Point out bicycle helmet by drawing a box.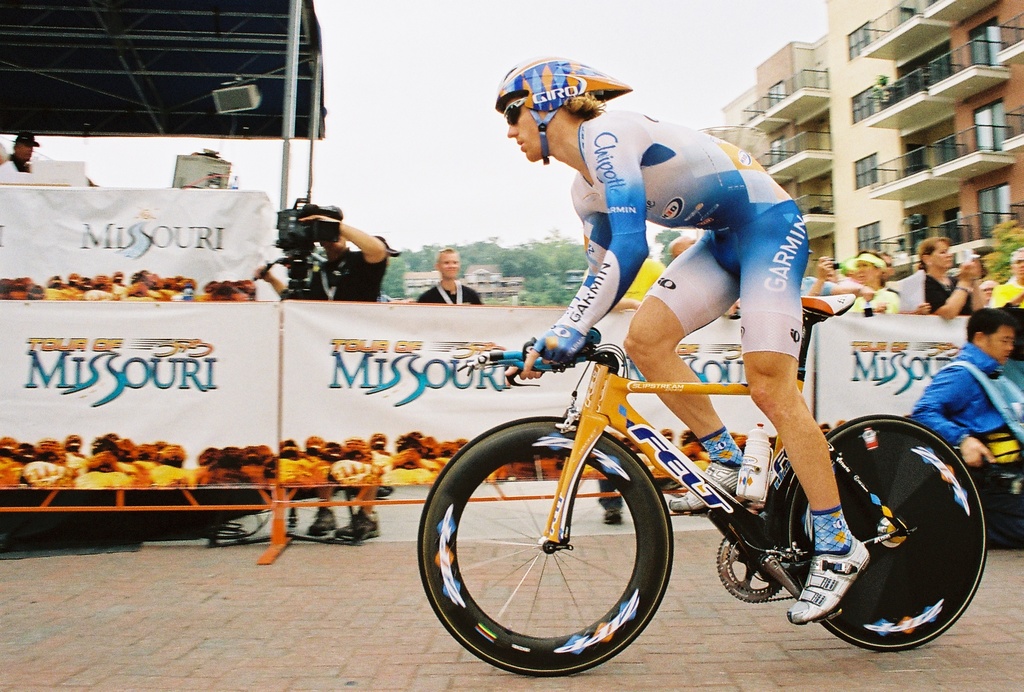
[left=499, top=57, right=630, bottom=169].
